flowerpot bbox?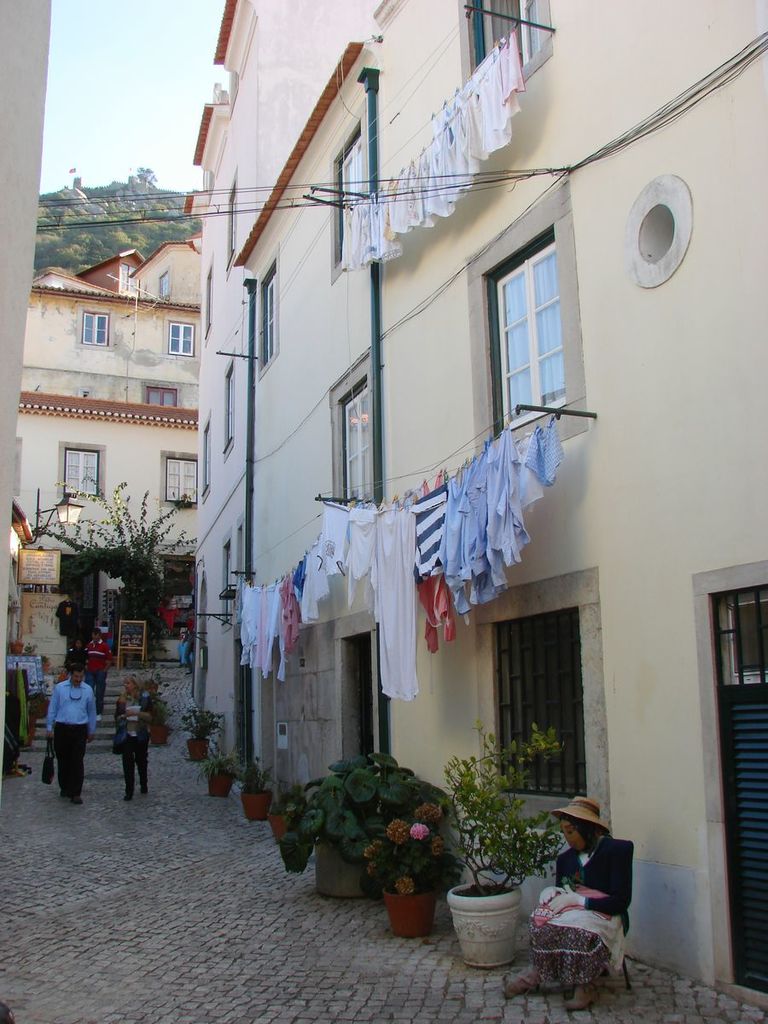
locate(243, 788, 275, 826)
